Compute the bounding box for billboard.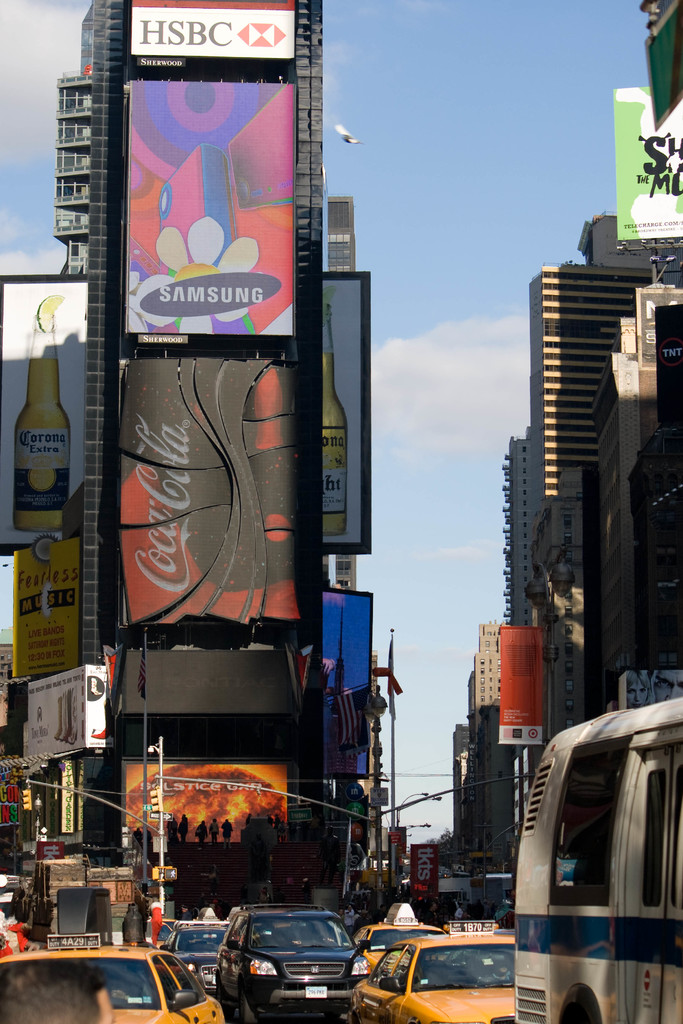
region(313, 274, 368, 548).
